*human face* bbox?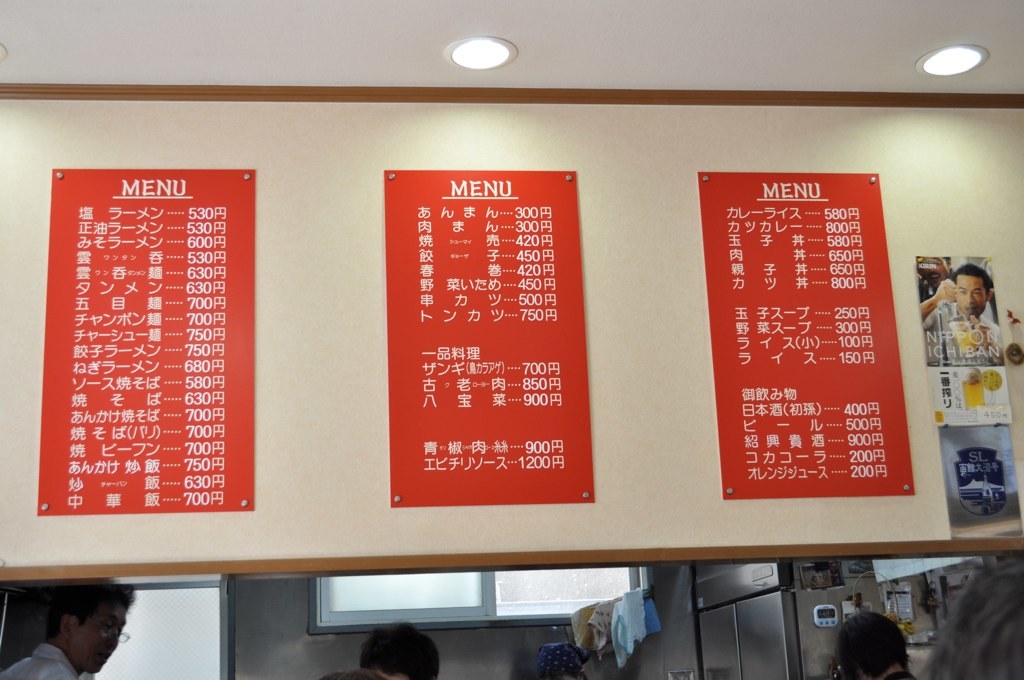
bbox=[954, 276, 988, 317]
